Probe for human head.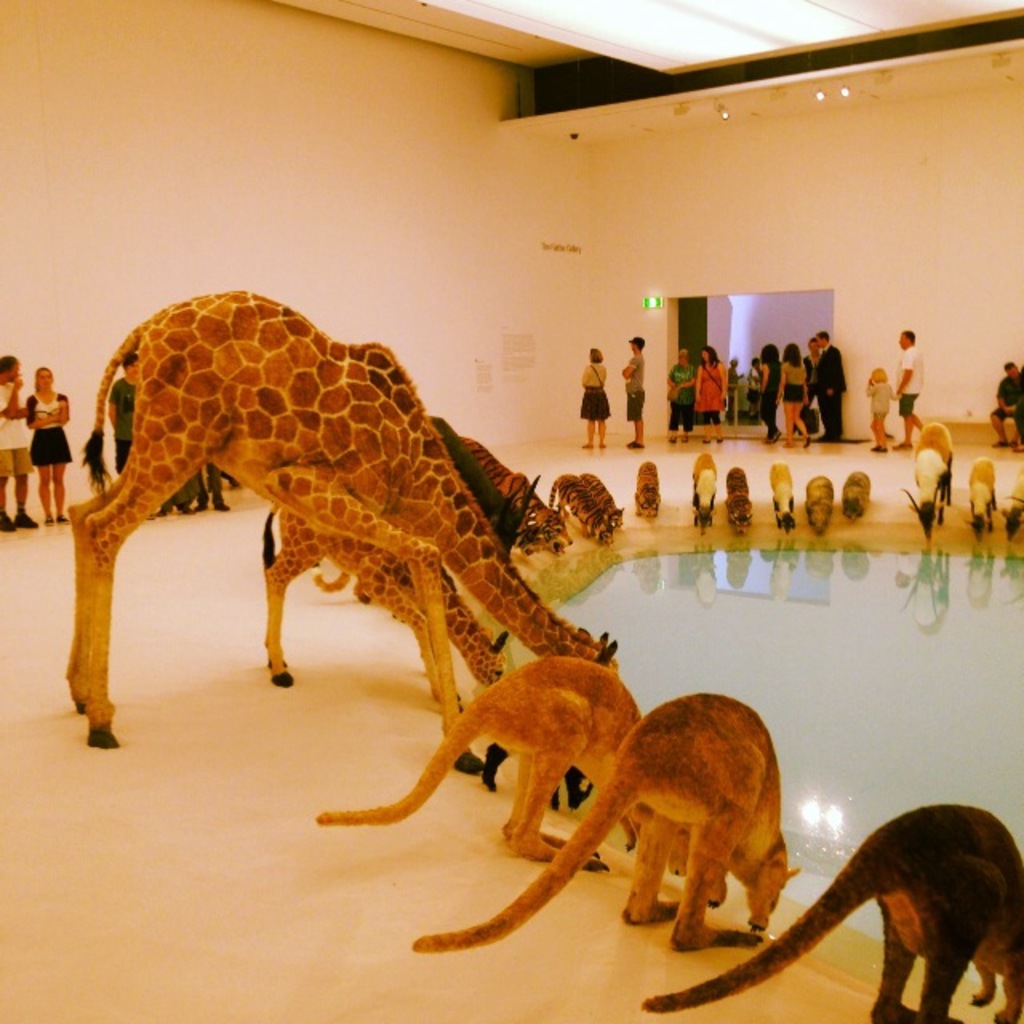
Probe result: [803, 338, 816, 354].
